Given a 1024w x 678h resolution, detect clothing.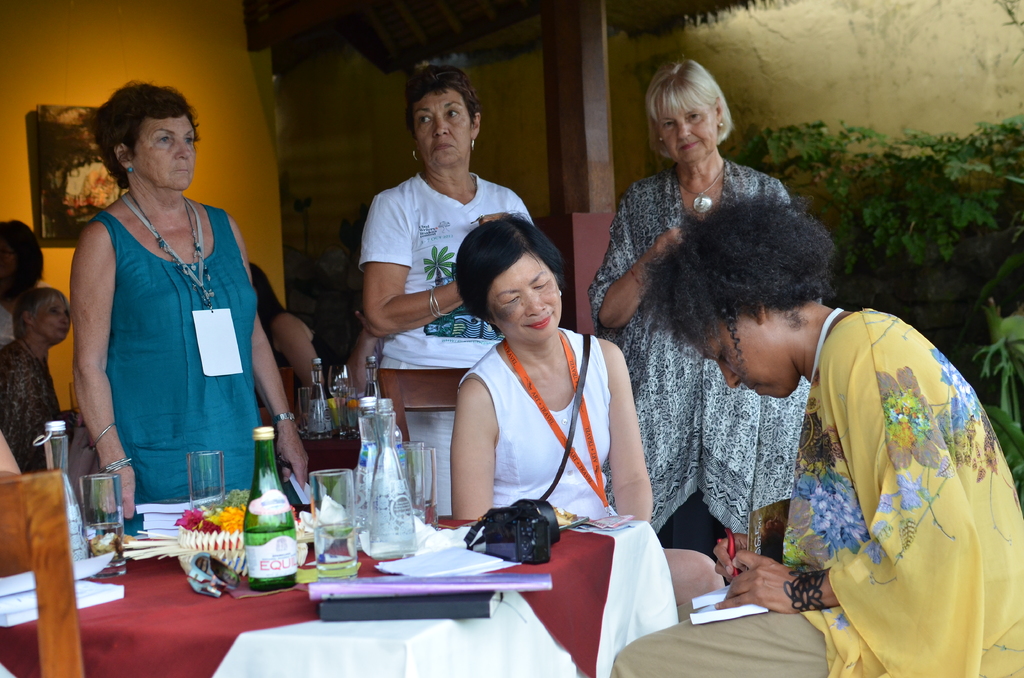
{"x1": 0, "y1": 324, "x2": 87, "y2": 467}.
